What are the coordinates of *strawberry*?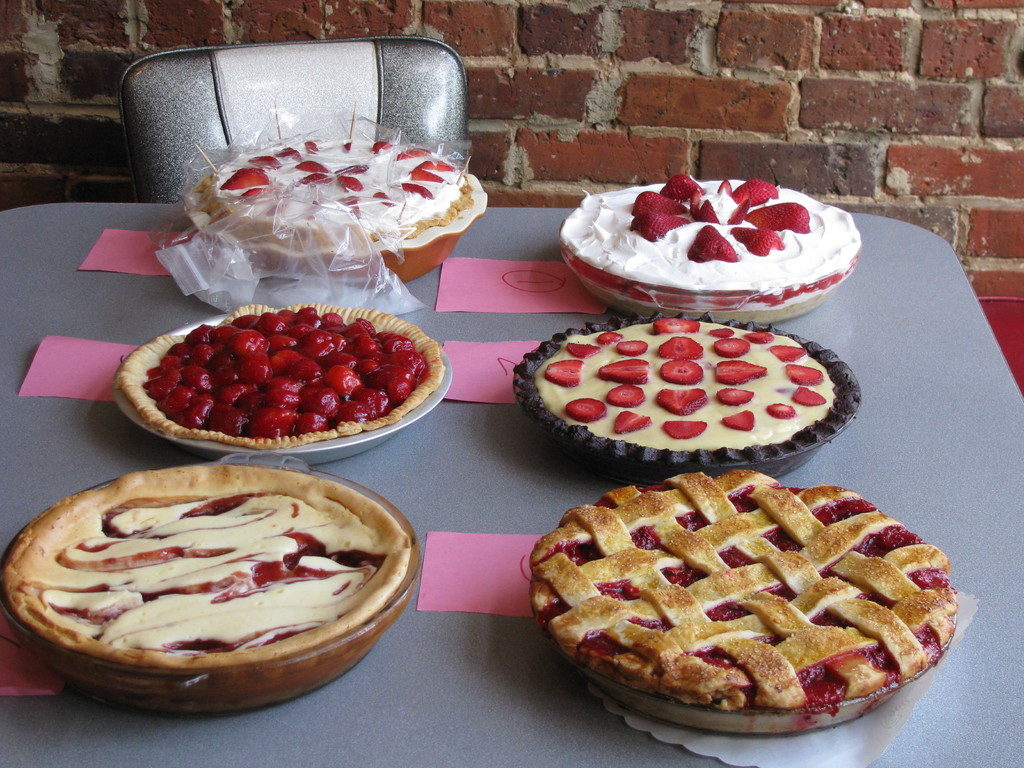
404:168:446:182.
